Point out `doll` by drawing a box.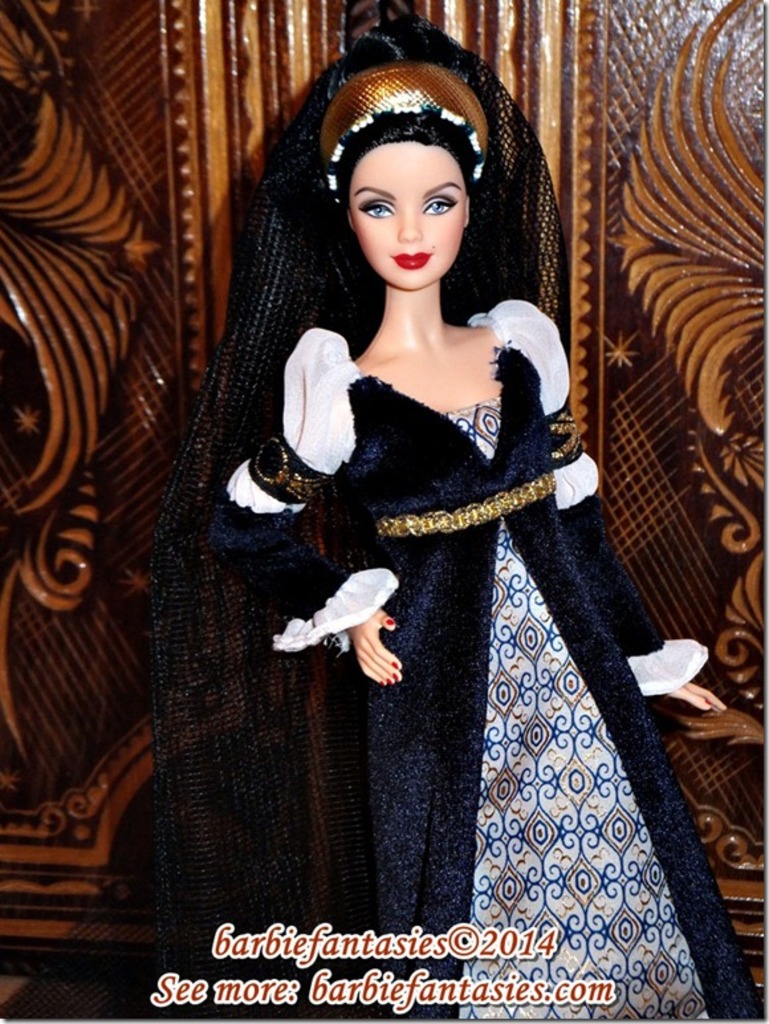
130,28,692,979.
